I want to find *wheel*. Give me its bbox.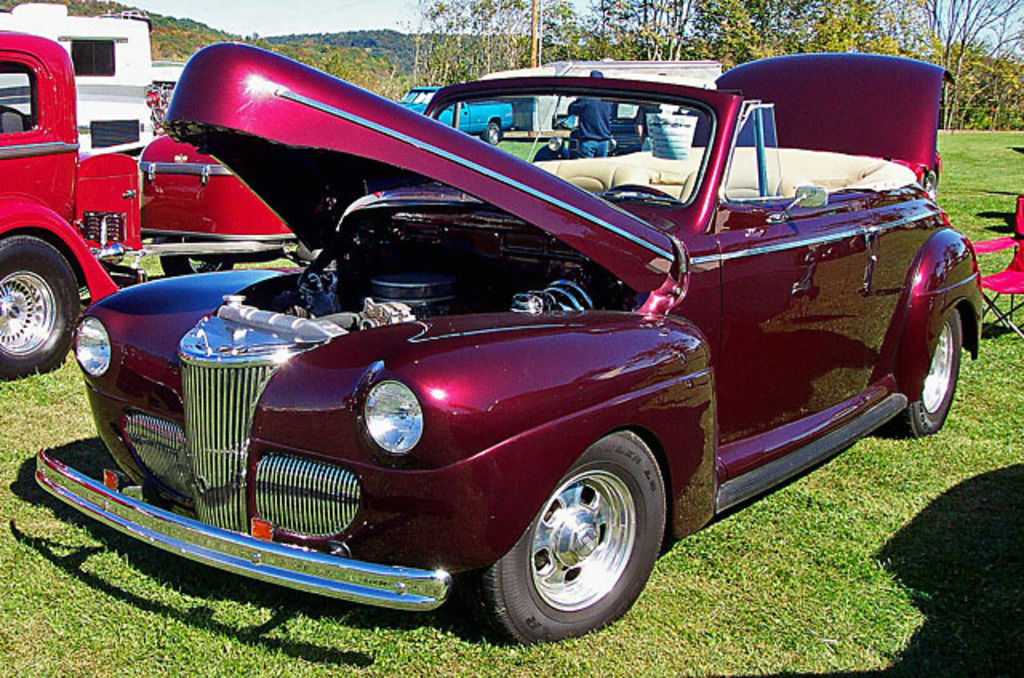
locate(482, 123, 501, 146).
